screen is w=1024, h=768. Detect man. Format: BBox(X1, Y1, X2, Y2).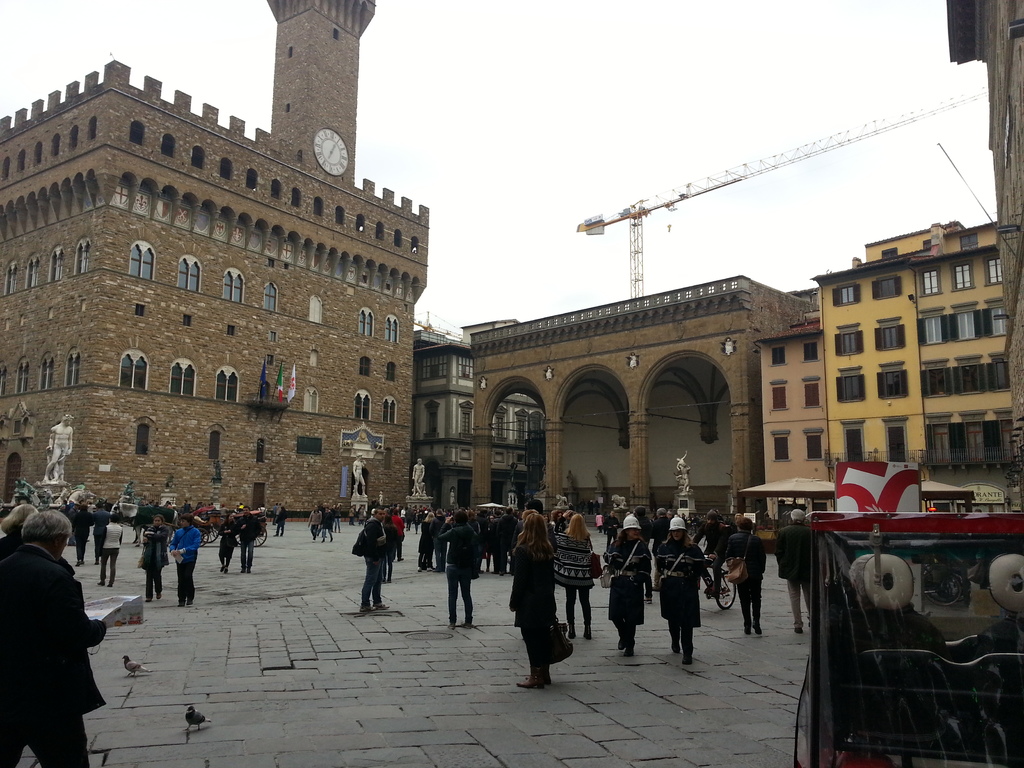
BBox(239, 507, 257, 574).
